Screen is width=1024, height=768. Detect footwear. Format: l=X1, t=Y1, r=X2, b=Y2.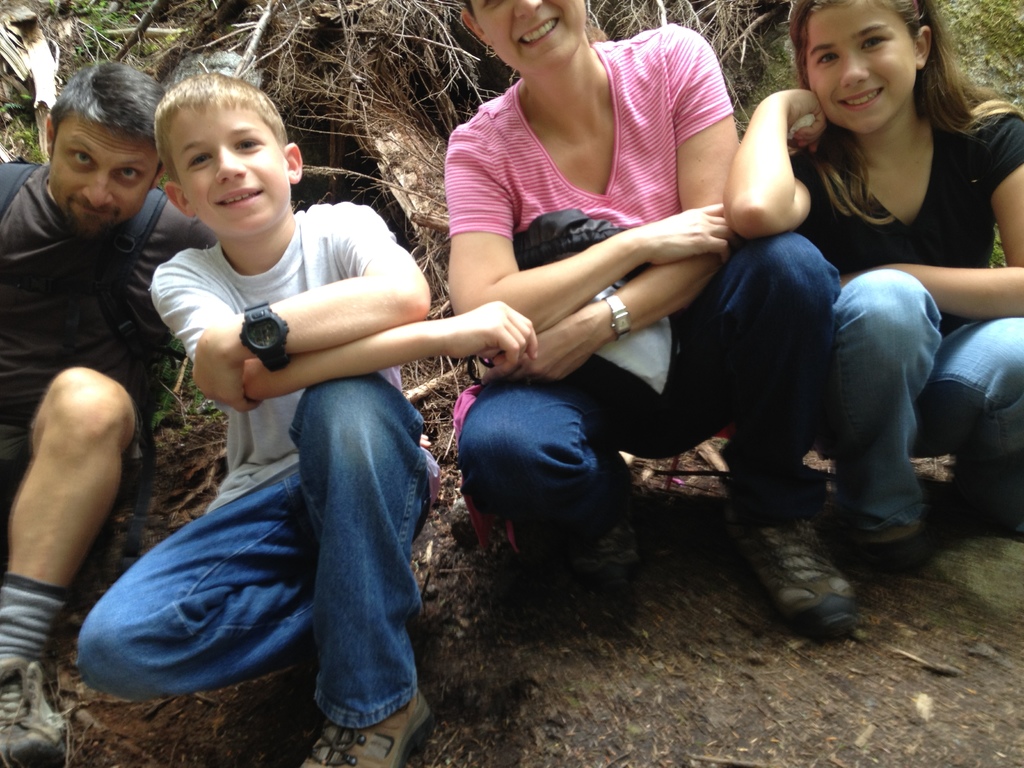
l=295, t=691, r=438, b=767.
